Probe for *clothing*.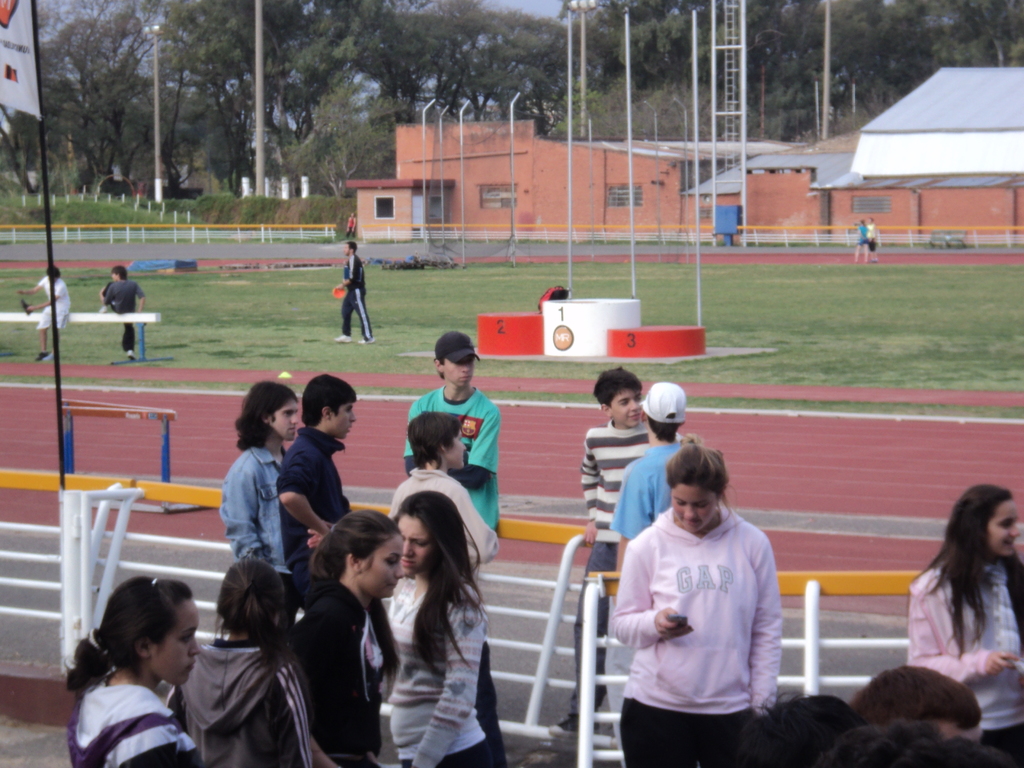
Probe result: left=854, top=221, right=871, bottom=247.
